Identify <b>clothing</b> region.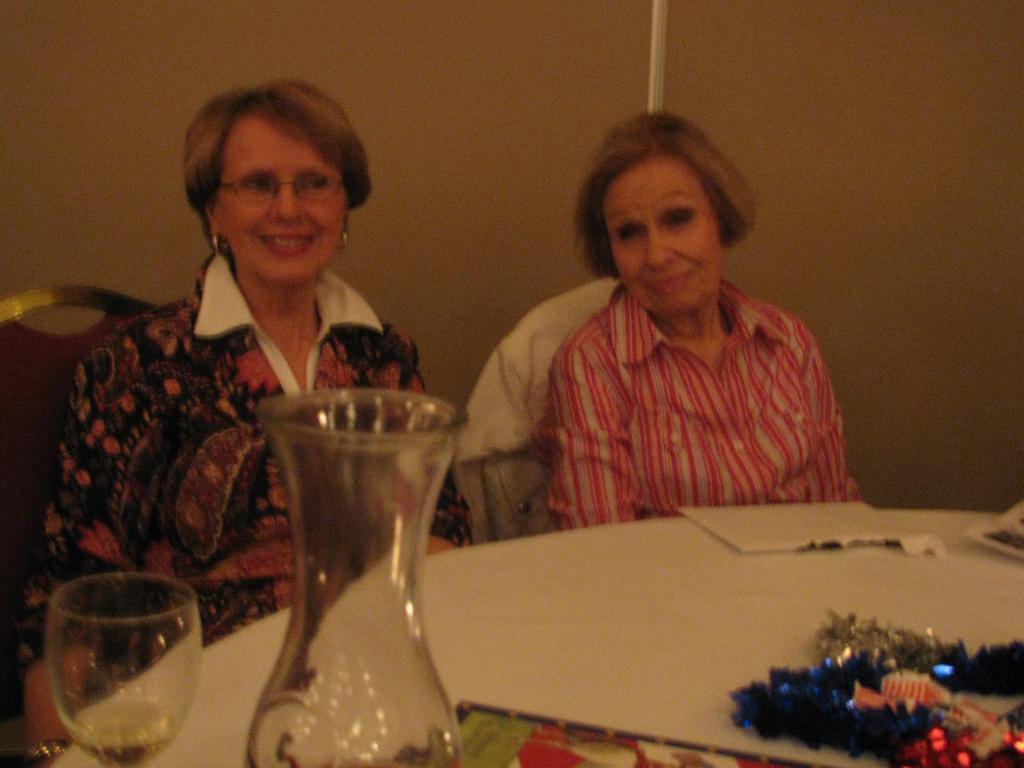
Region: <region>534, 282, 867, 535</region>.
